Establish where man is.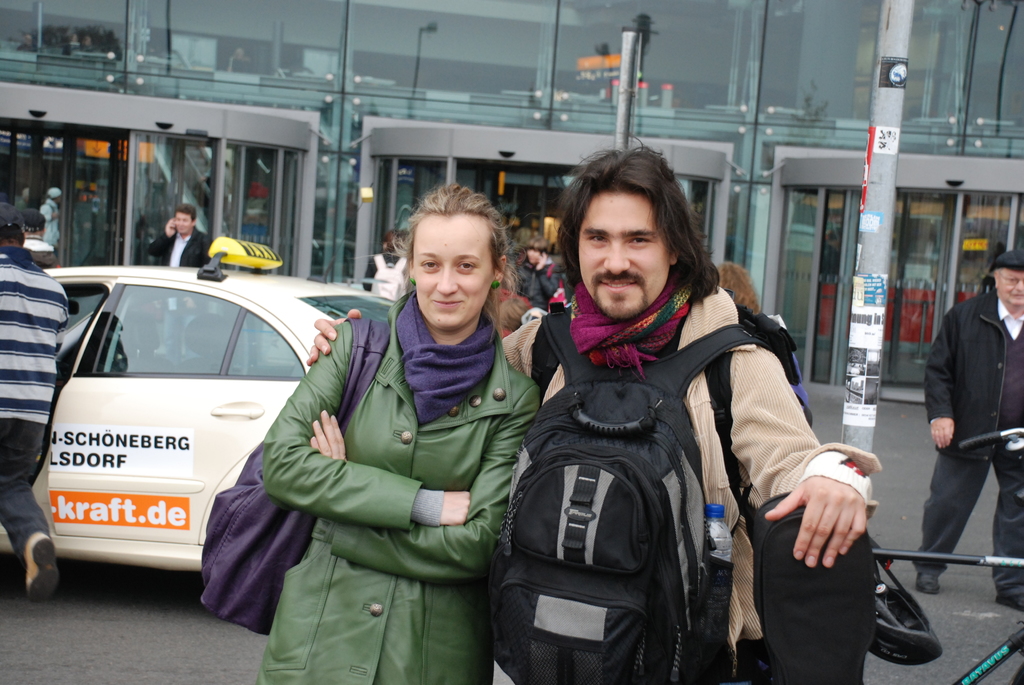
Established at pyautogui.locateOnScreen(911, 254, 1016, 594).
